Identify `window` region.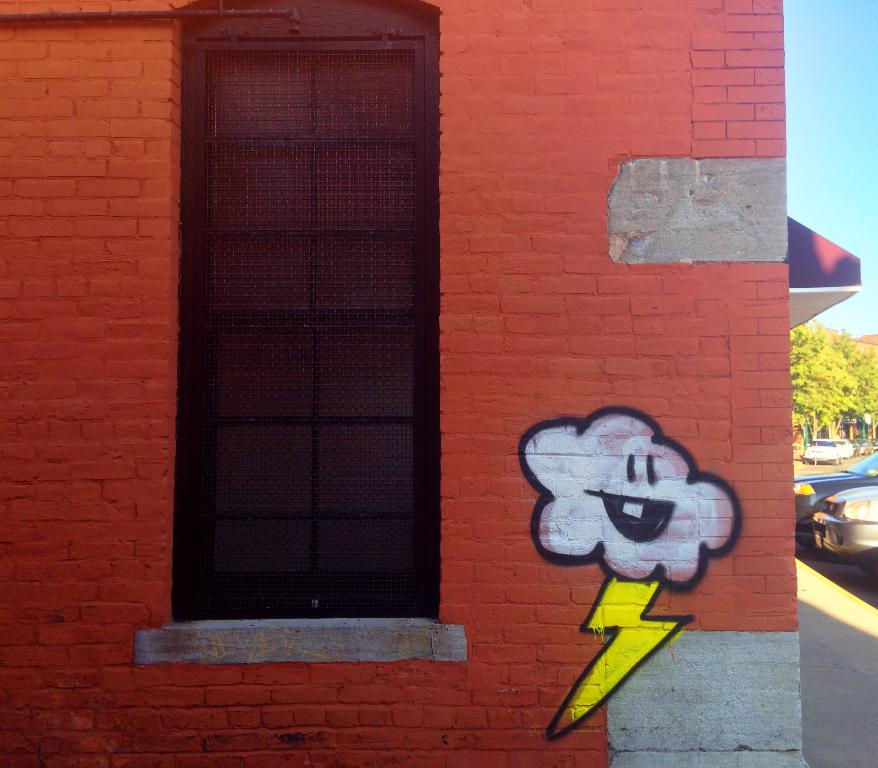
Region: Rect(198, 38, 438, 626).
